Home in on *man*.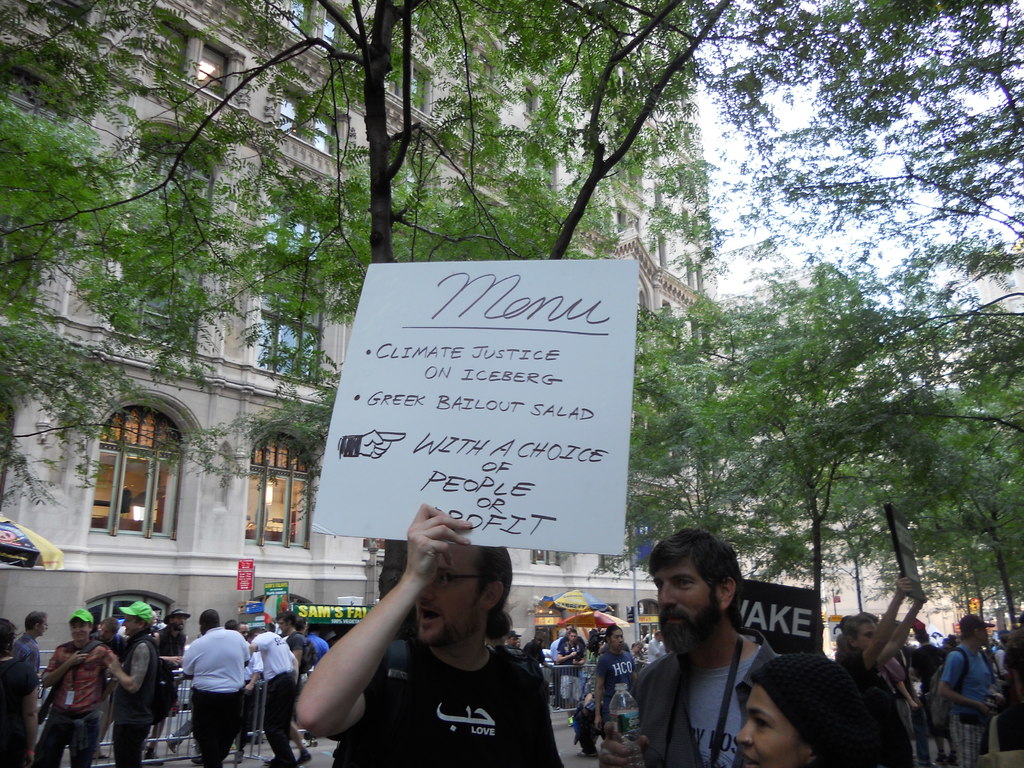
Homed in at 617, 540, 781, 767.
